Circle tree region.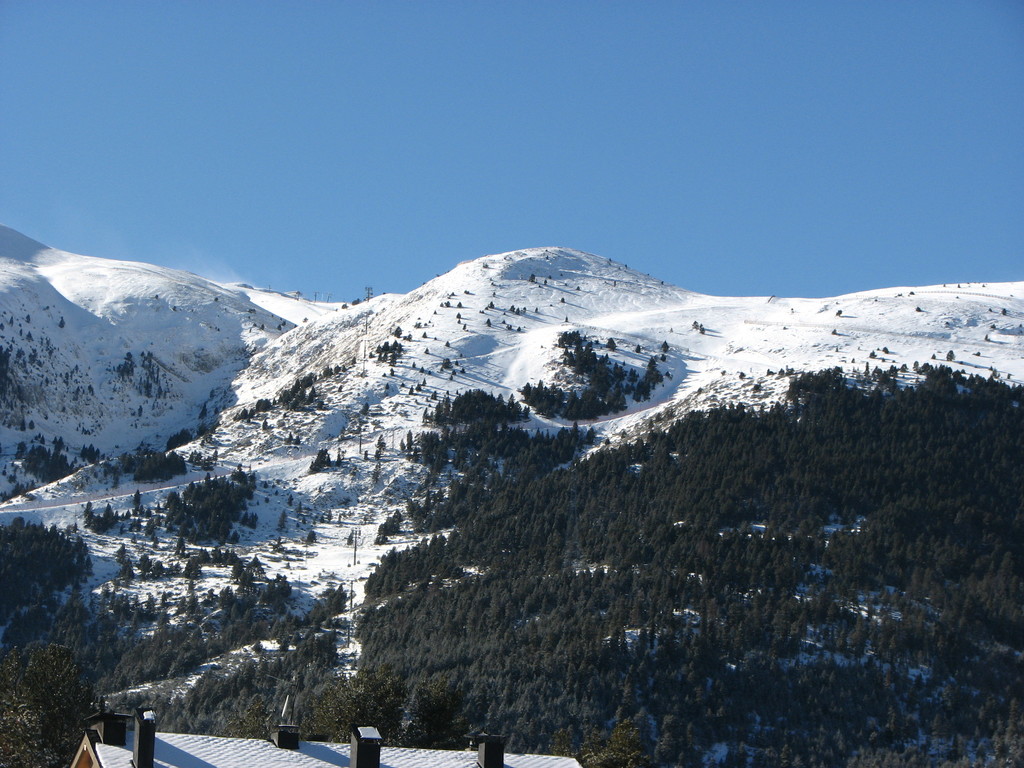
Region: 916,304,923,311.
